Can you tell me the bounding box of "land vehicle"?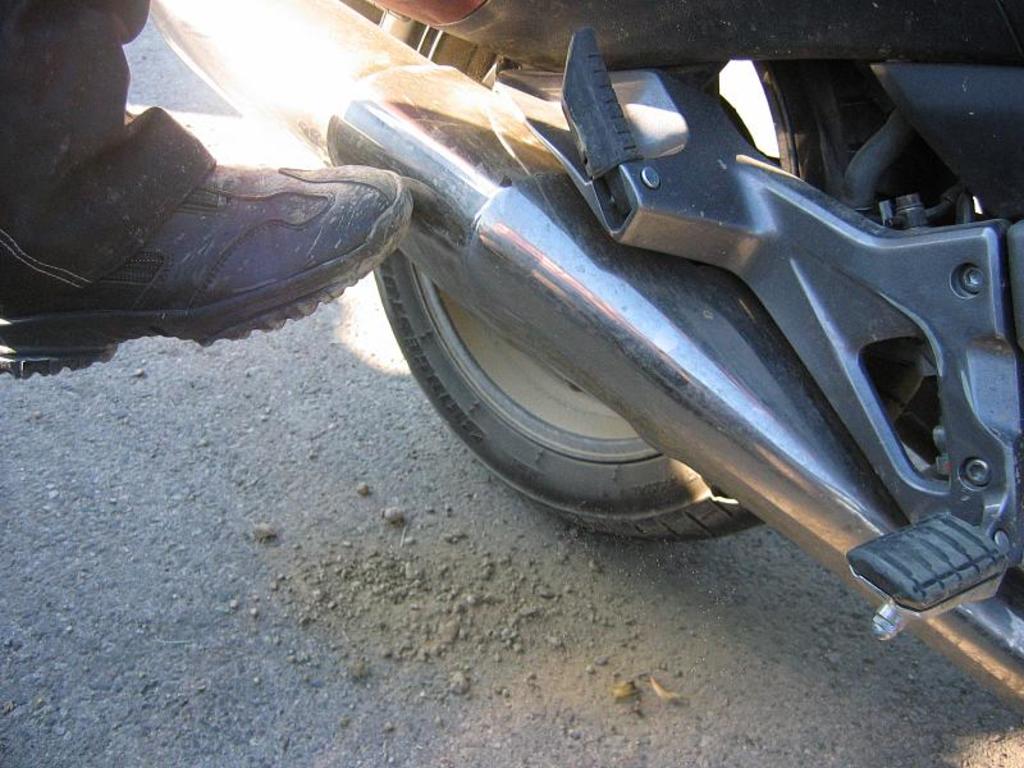
box(150, 1, 1023, 721).
